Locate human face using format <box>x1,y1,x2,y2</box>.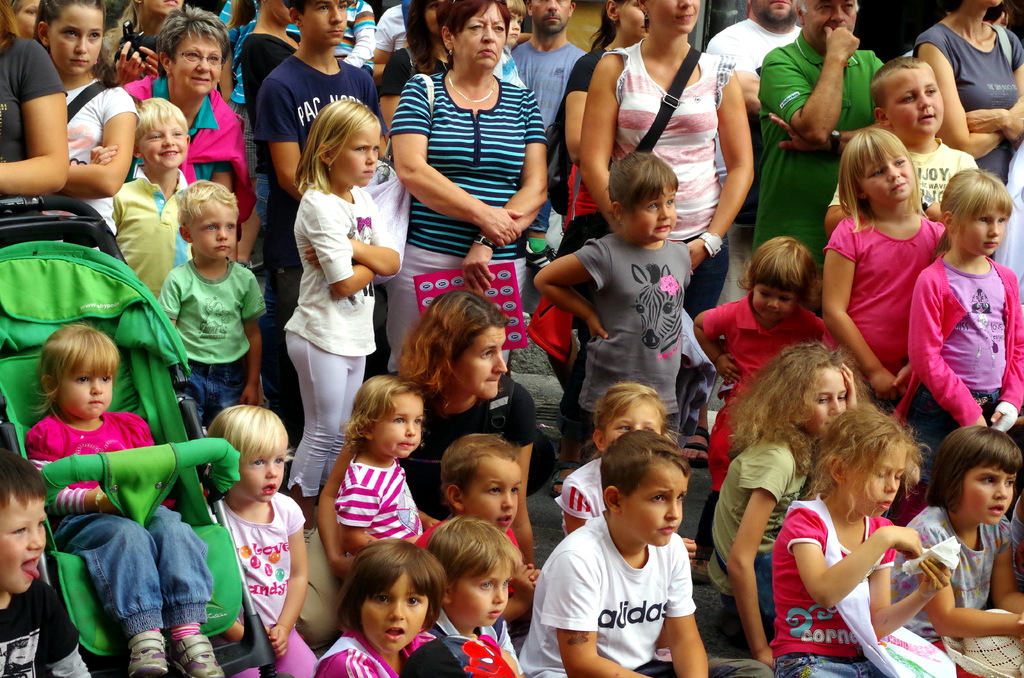
<box>623,467,690,547</box>.
